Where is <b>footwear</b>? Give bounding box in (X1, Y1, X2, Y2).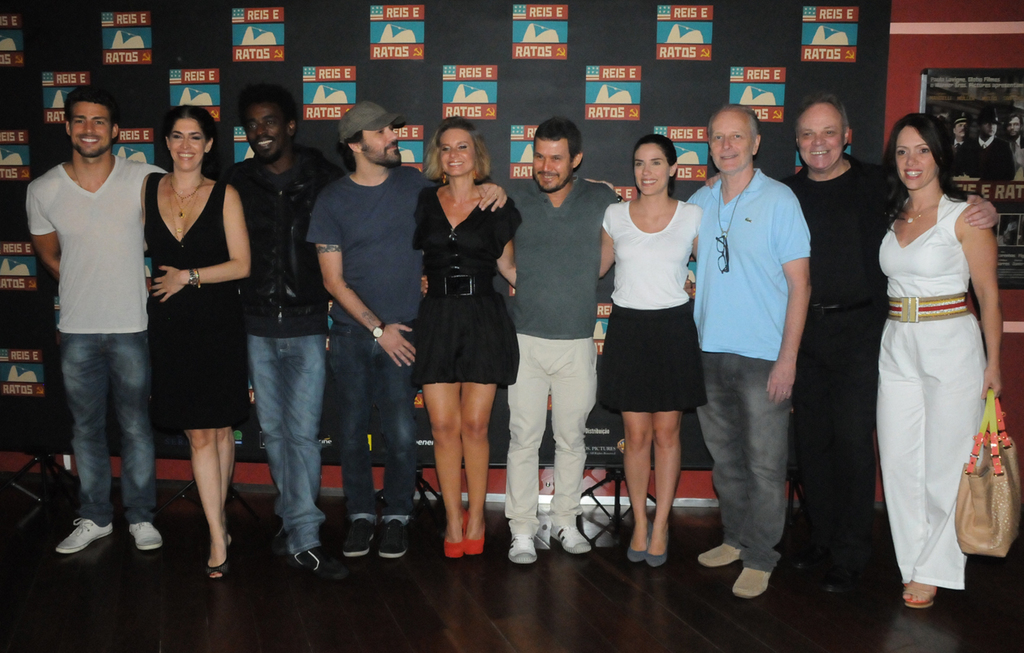
(728, 569, 771, 598).
